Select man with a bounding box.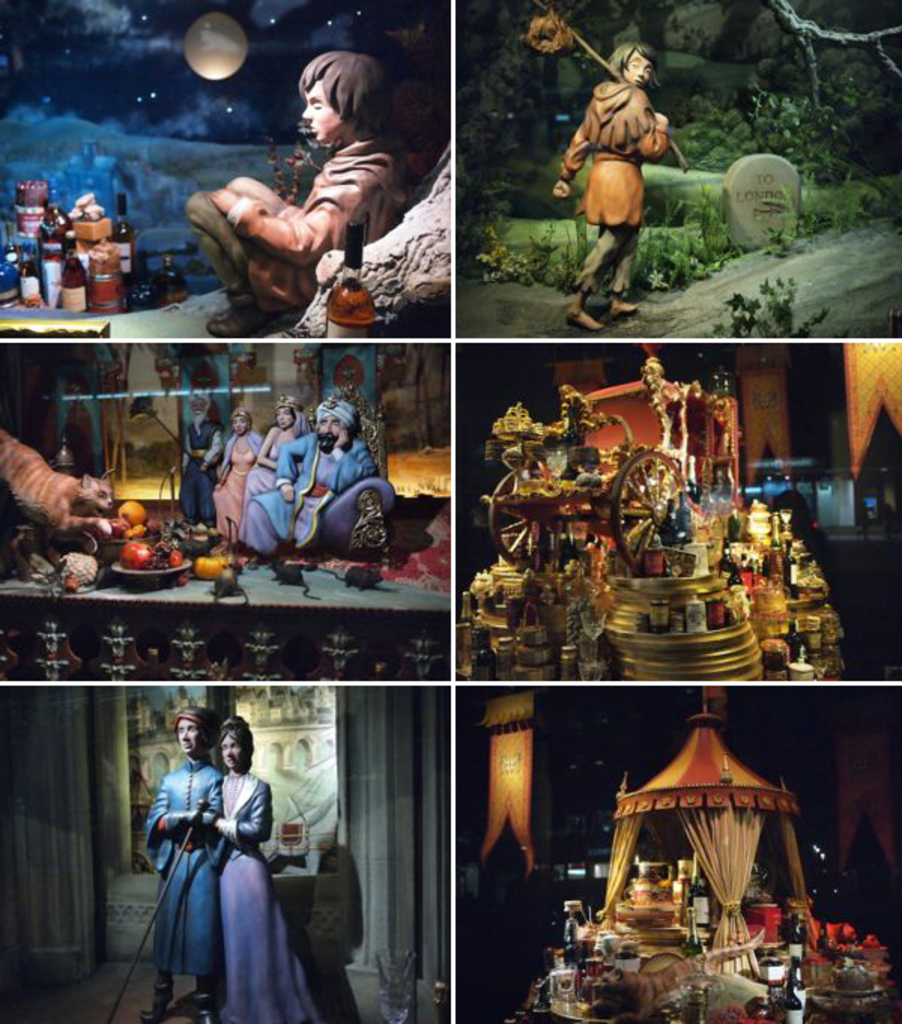
bbox=[132, 711, 238, 1010].
